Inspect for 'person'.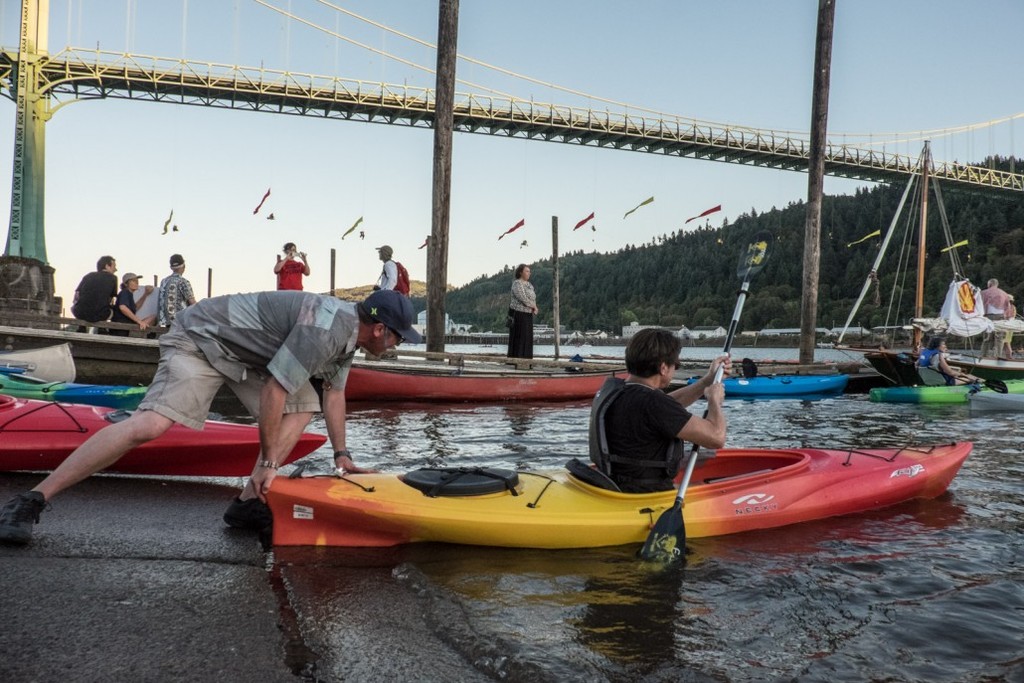
Inspection: left=585, top=328, right=734, bottom=492.
